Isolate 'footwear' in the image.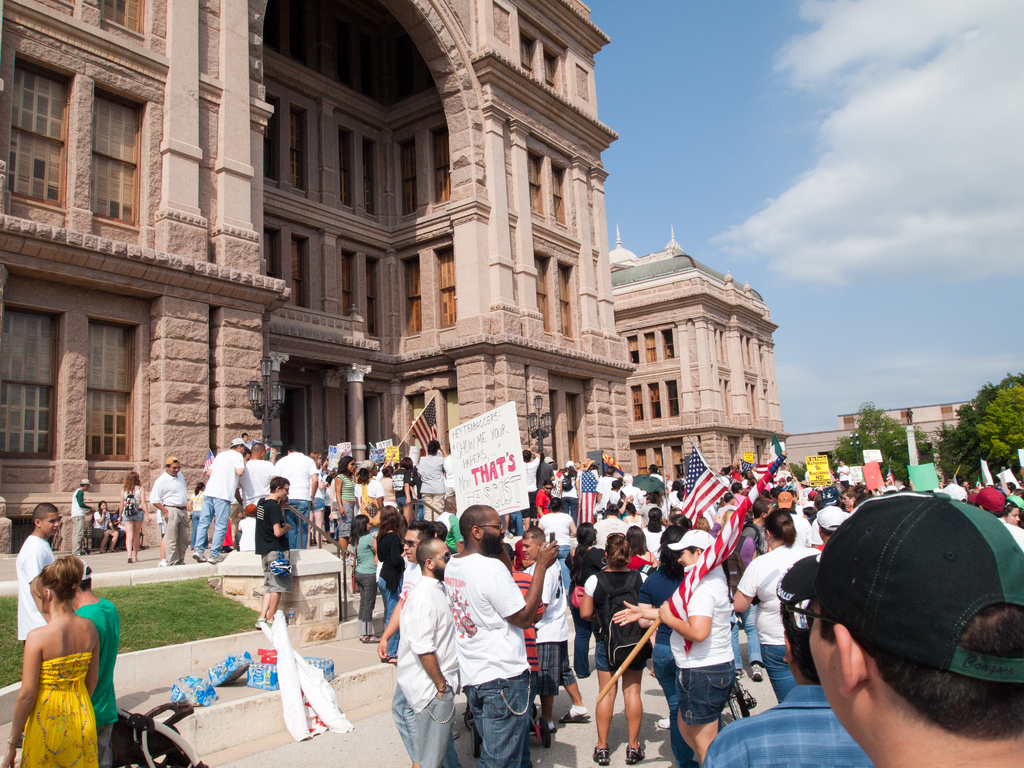
Isolated region: detection(211, 553, 225, 564).
